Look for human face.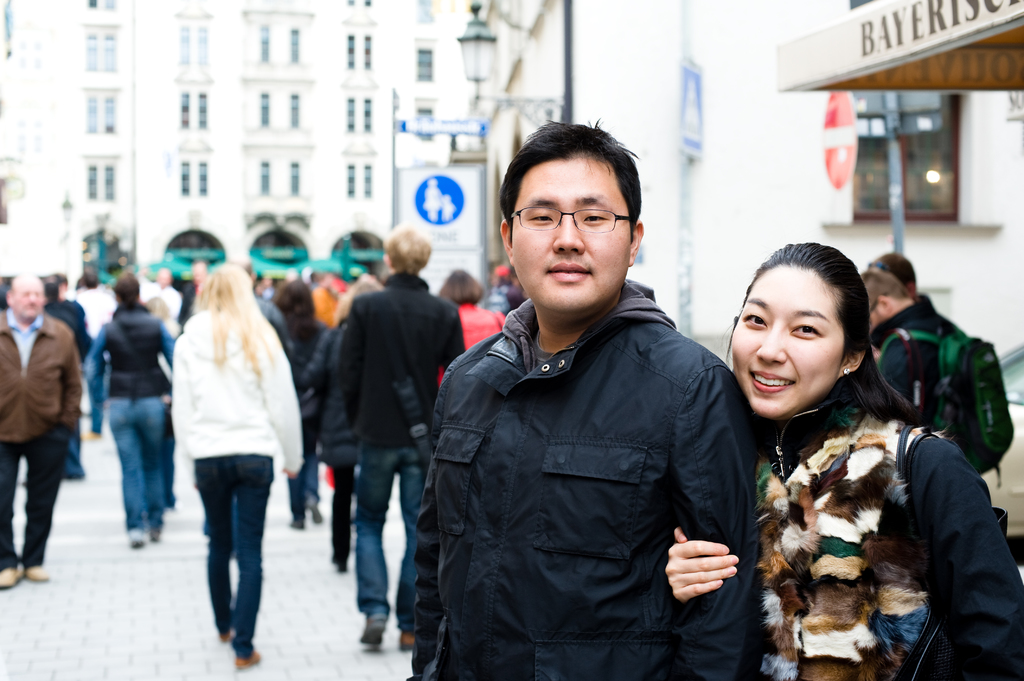
Found: x1=508, y1=156, x2=640, y2=303.
